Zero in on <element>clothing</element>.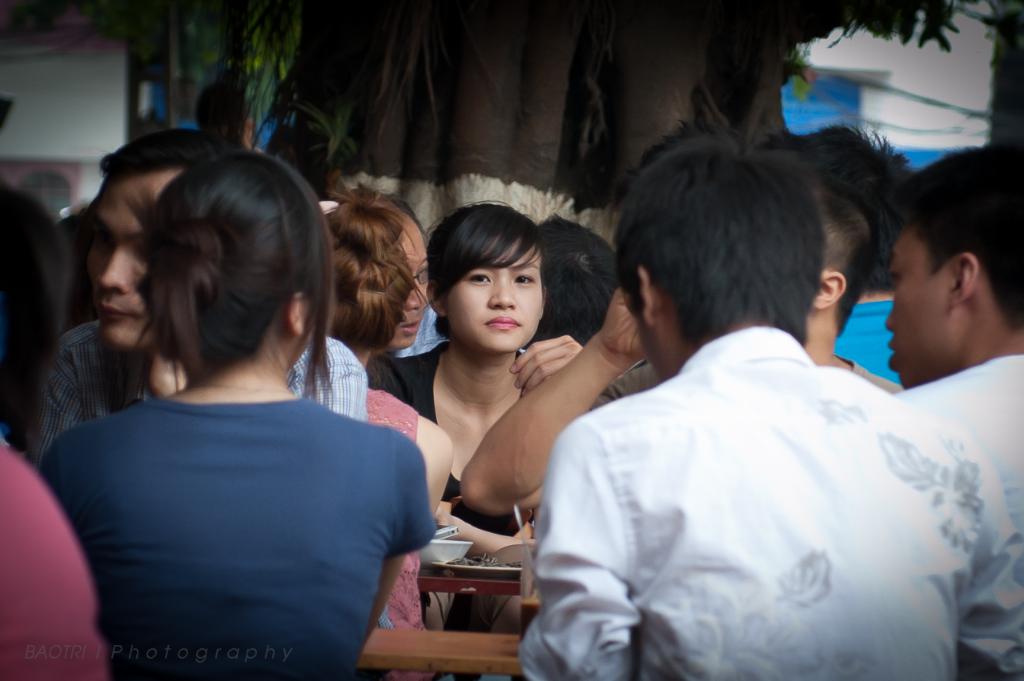
Zeroed in: [x1=0, y1=435, x2=98, y2=680].
